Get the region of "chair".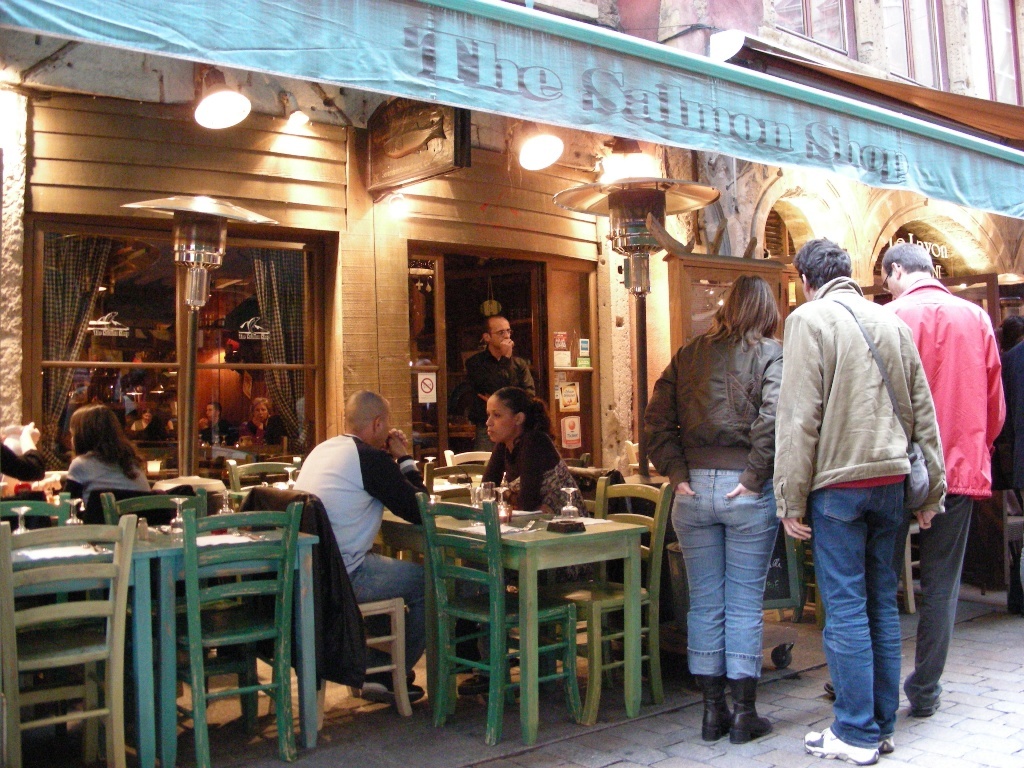
(left=435, top=448, right=493, bottom=475).
